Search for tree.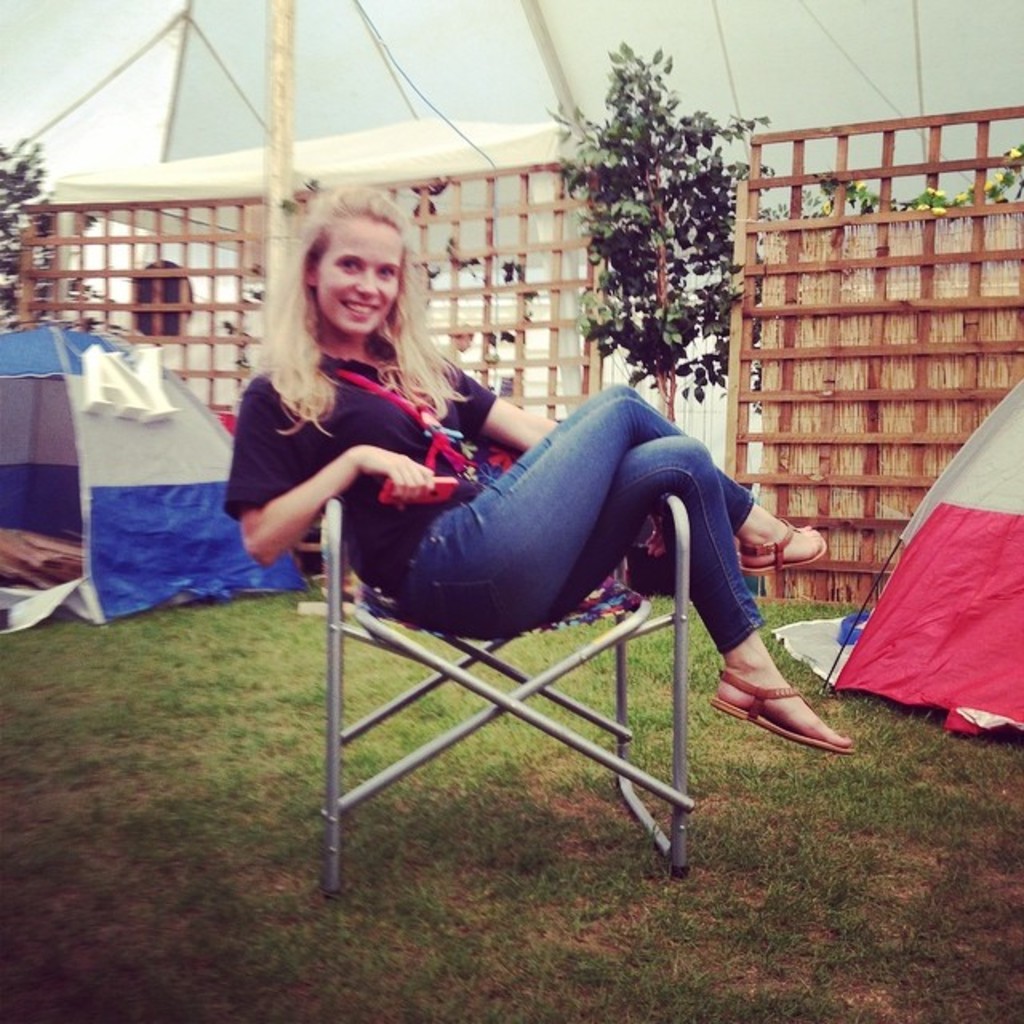
Found at x1=0 y1=139 x2=122 y2=338.
